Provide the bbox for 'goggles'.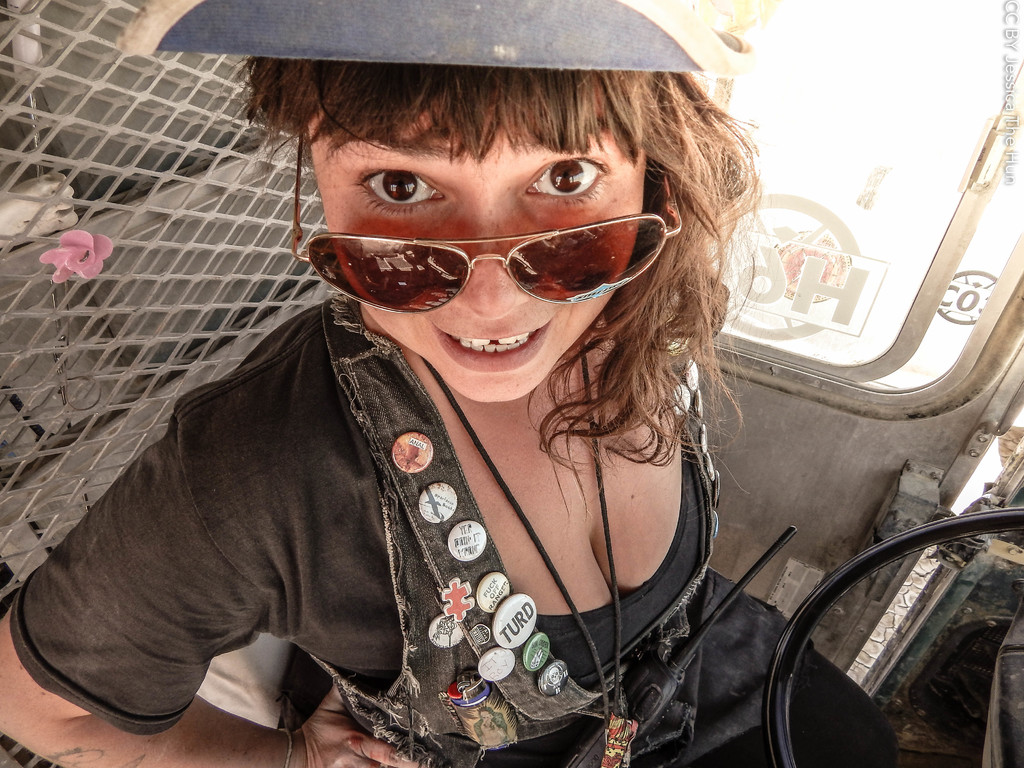
[left=299, top=188, right=671, bottom=316].
